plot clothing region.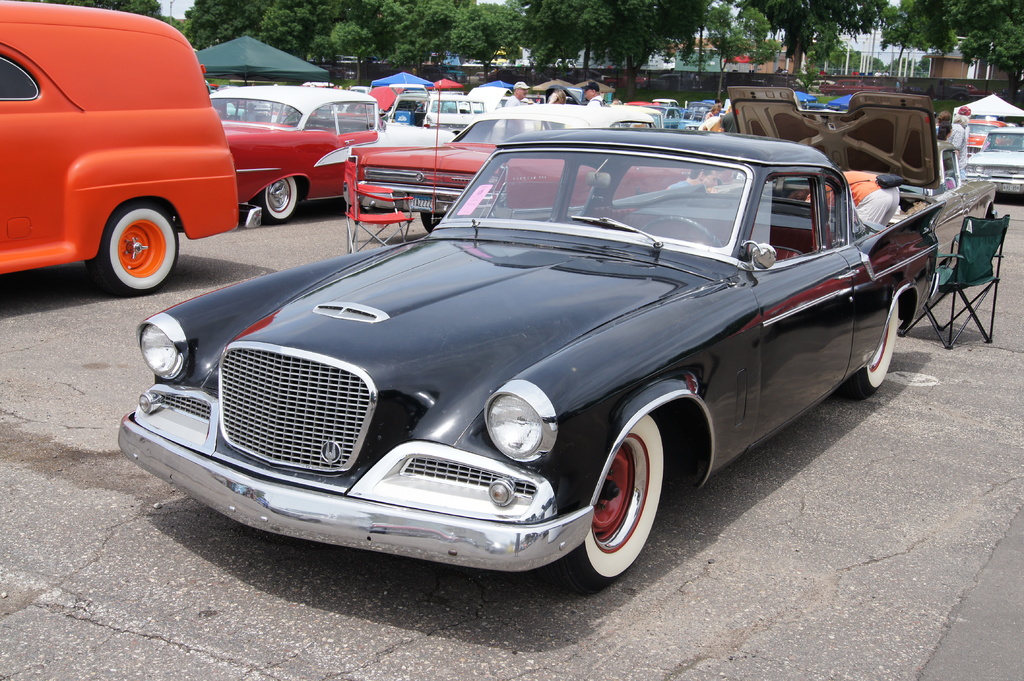
Plotted at select_region(808, 171, 900, 227).
